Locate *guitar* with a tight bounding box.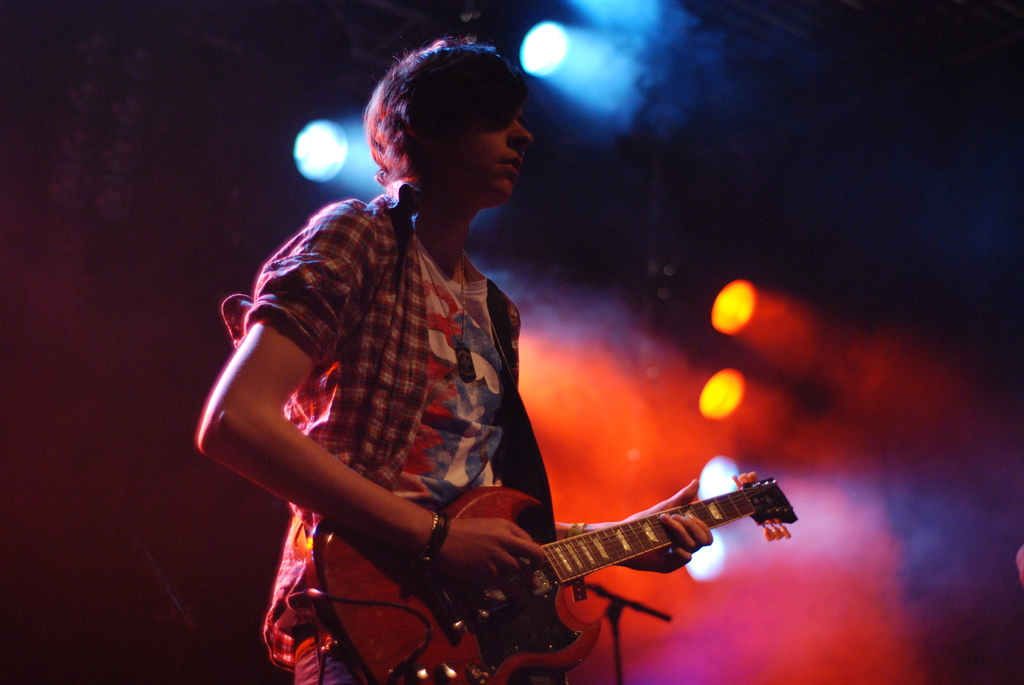
[338, 441, 785, 679].
